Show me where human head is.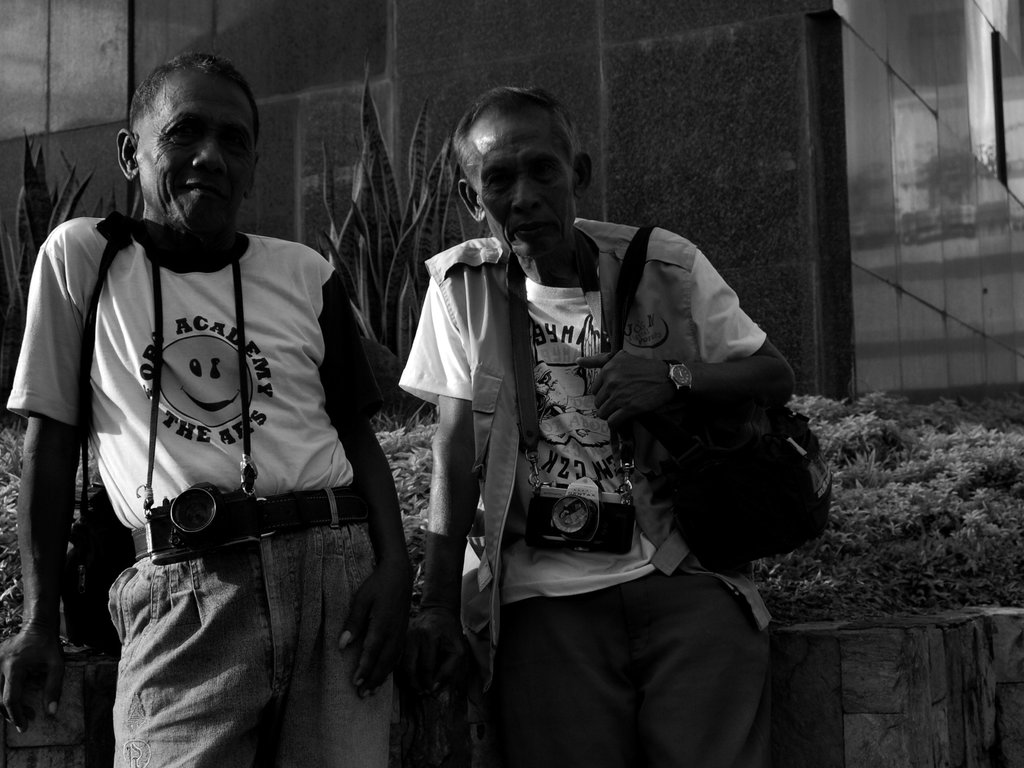
human head is at 115/56/258/244.
